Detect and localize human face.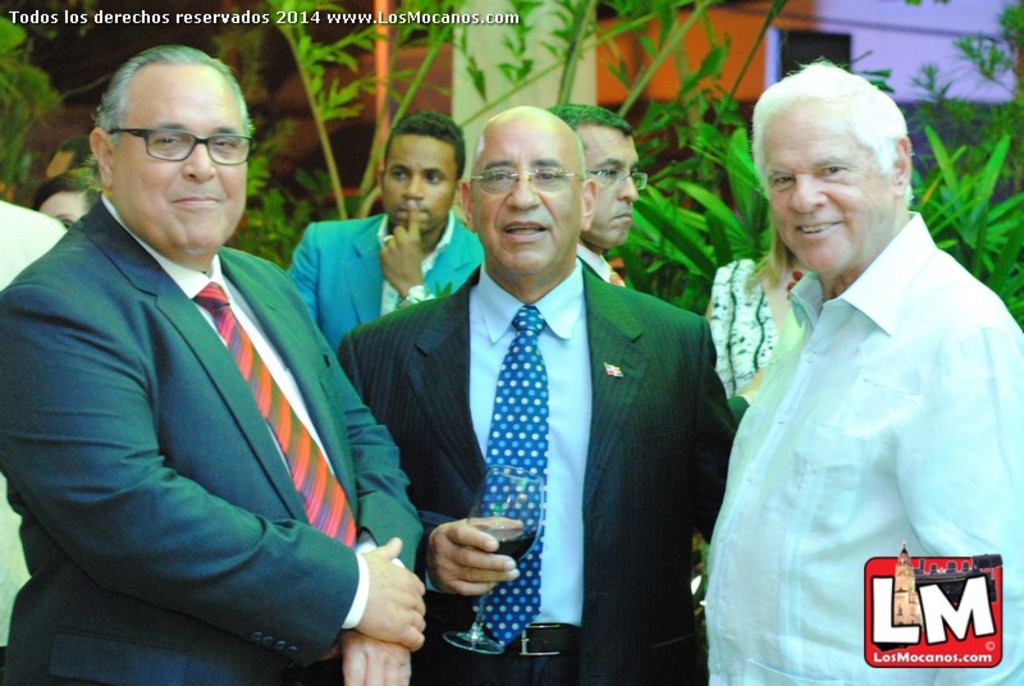
Localized at <box>471,124,580,273</box>.
